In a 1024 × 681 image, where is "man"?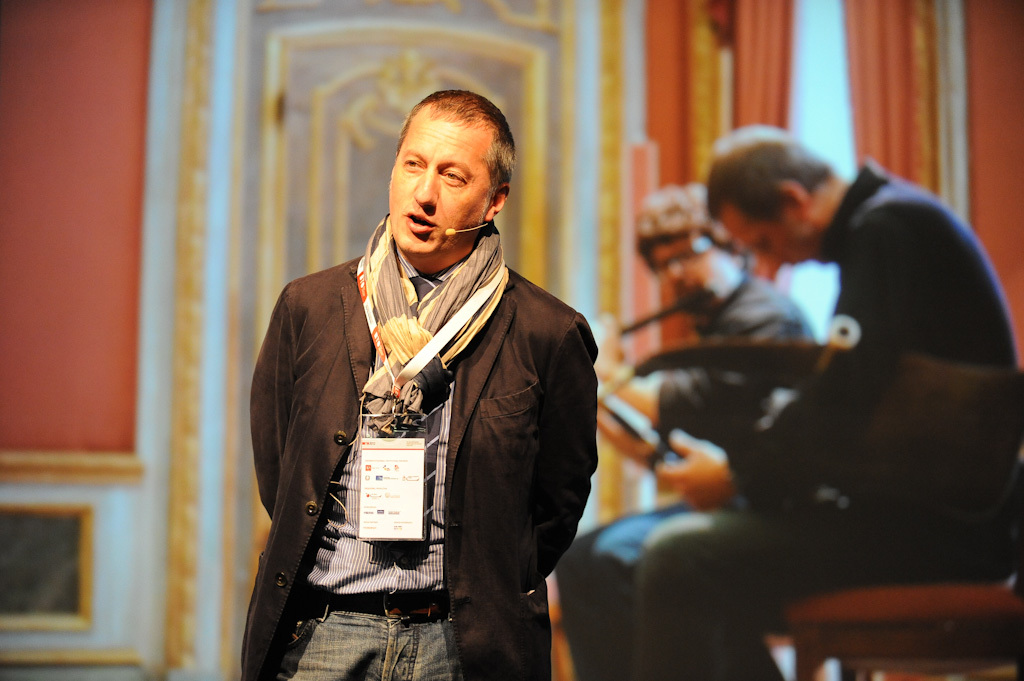
box=[543, 186, 827, 680].
